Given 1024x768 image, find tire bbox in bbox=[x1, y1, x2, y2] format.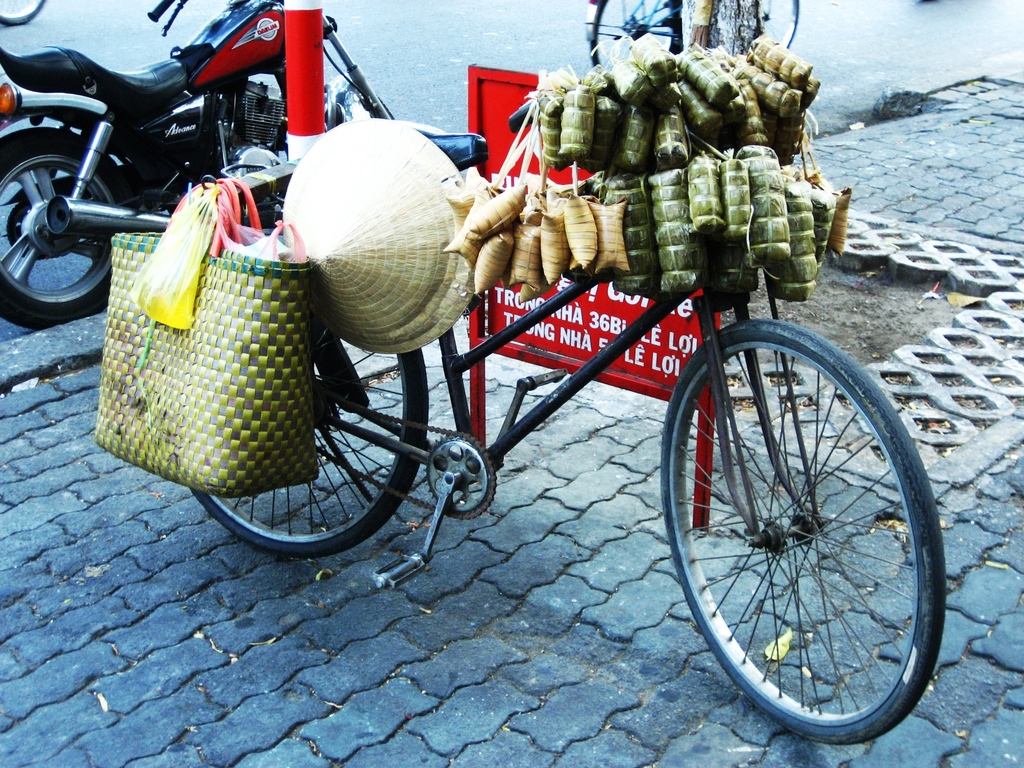
bbox=[590, 0, 680, 70].
